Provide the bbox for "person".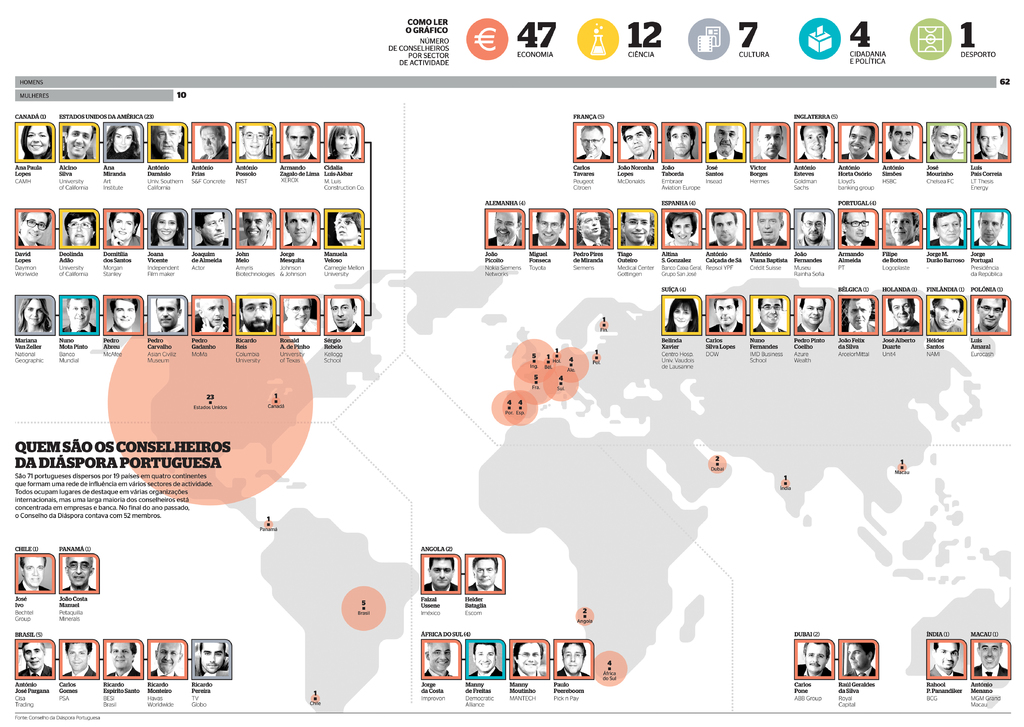
<region>106, 125, 138, 158</region>.
